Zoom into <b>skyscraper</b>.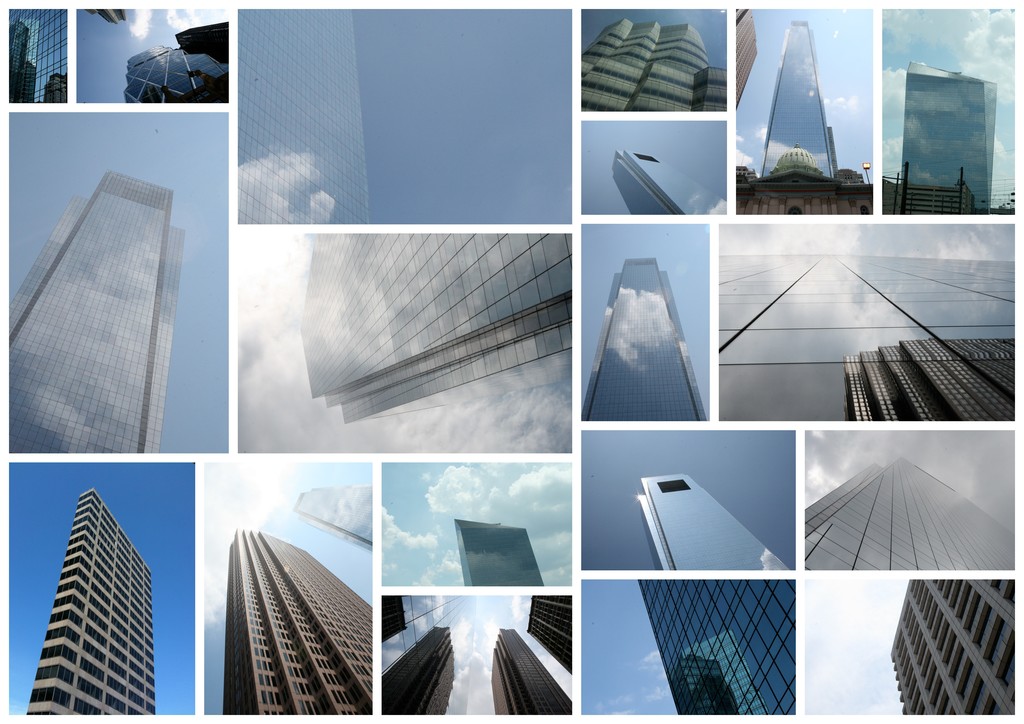
Zoom target: [483,621,570,723].
